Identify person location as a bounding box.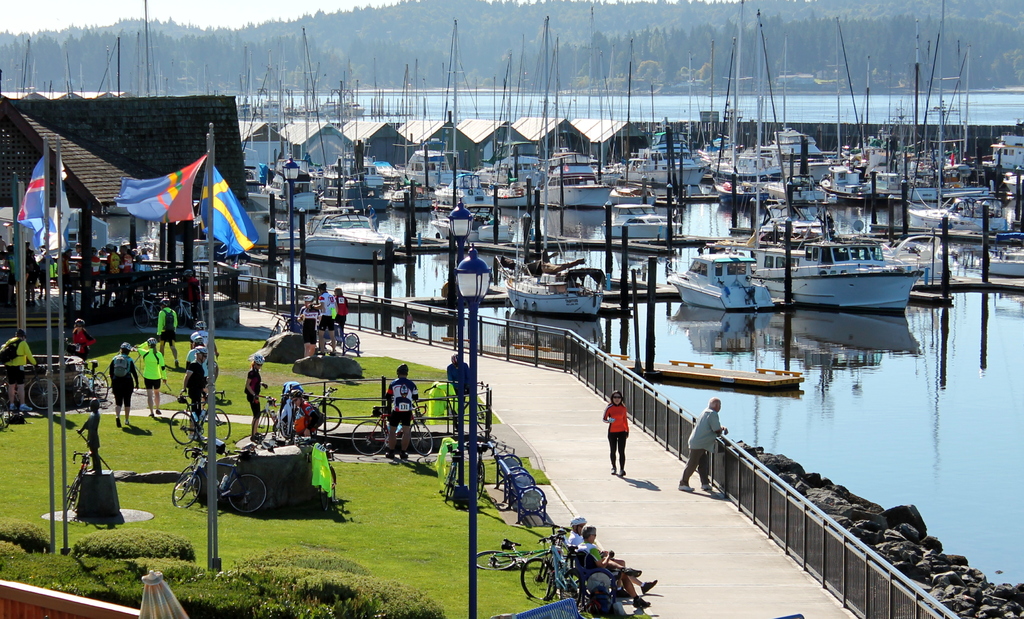
bbox=[333, 285, 349, 346].
